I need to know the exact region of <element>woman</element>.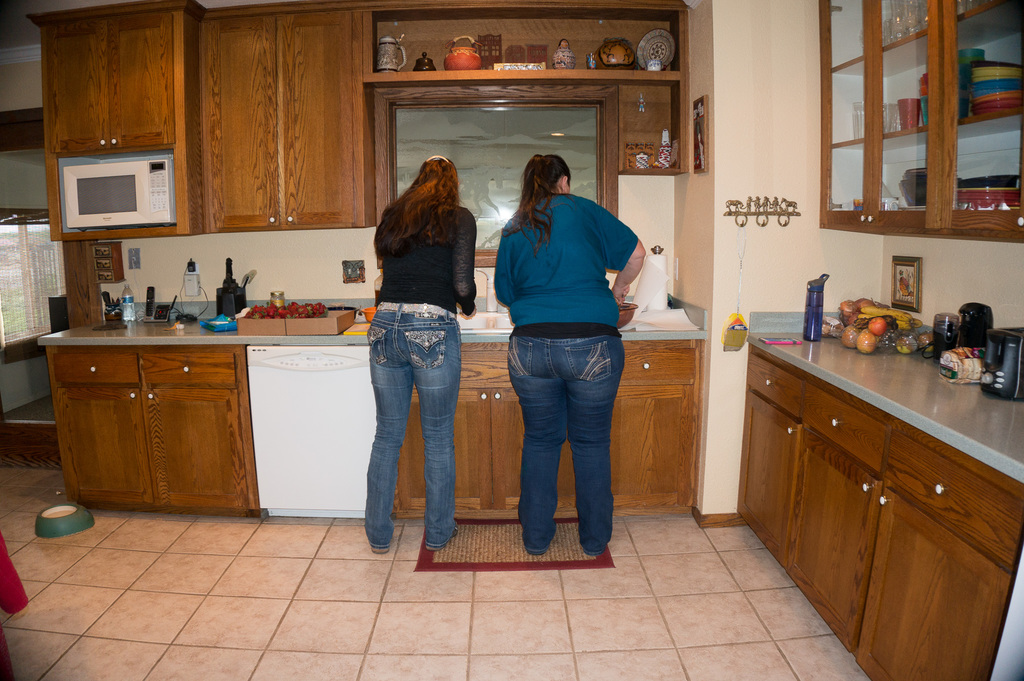
Region: bbox(342, 144, 488, 547).
